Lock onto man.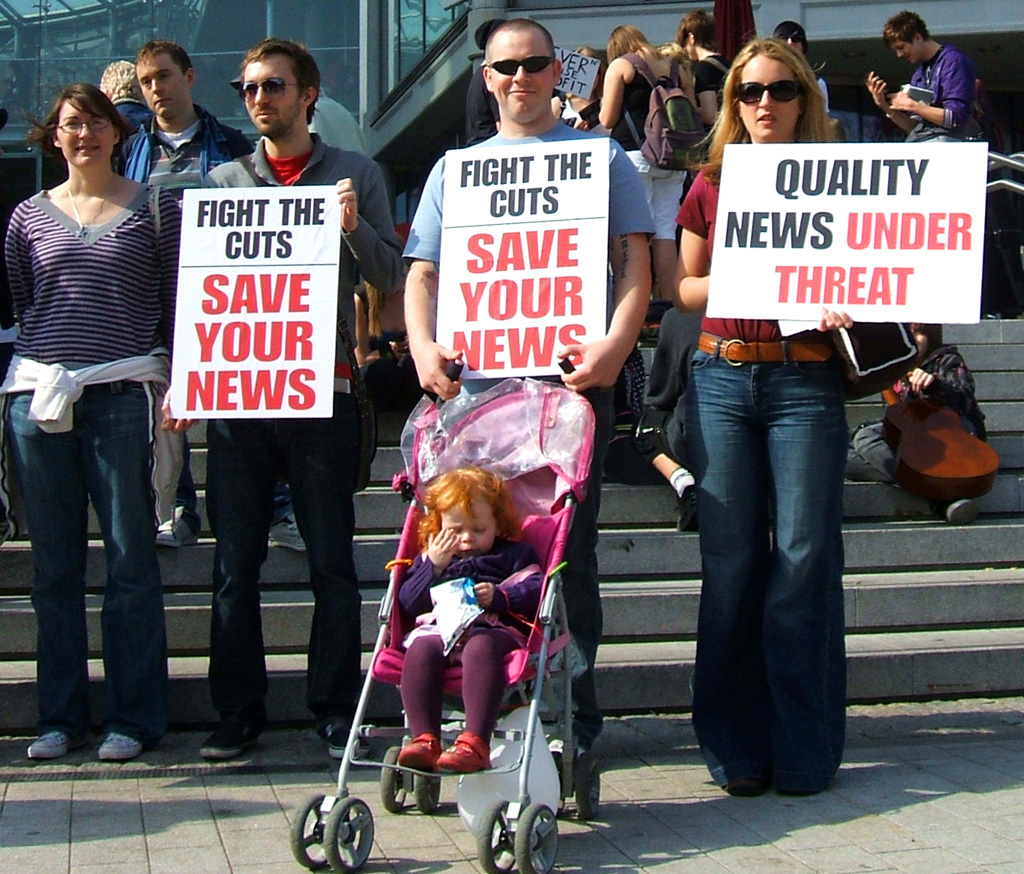
Locked: 114, 39, 309, 550.
